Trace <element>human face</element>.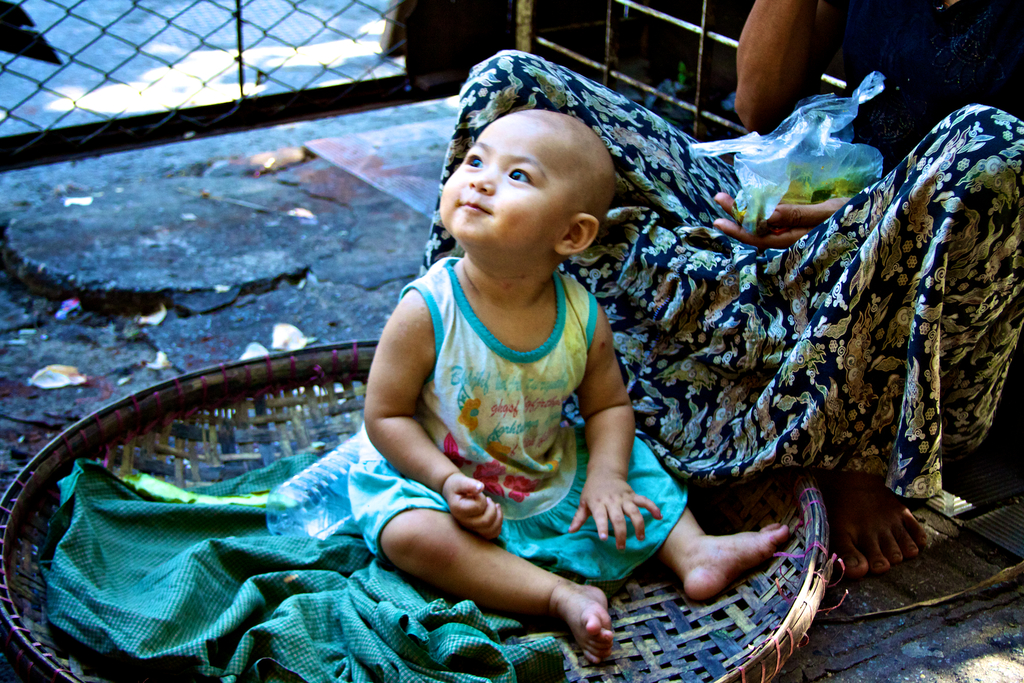
Traced to l=444, t=121, r=586, b=250.
